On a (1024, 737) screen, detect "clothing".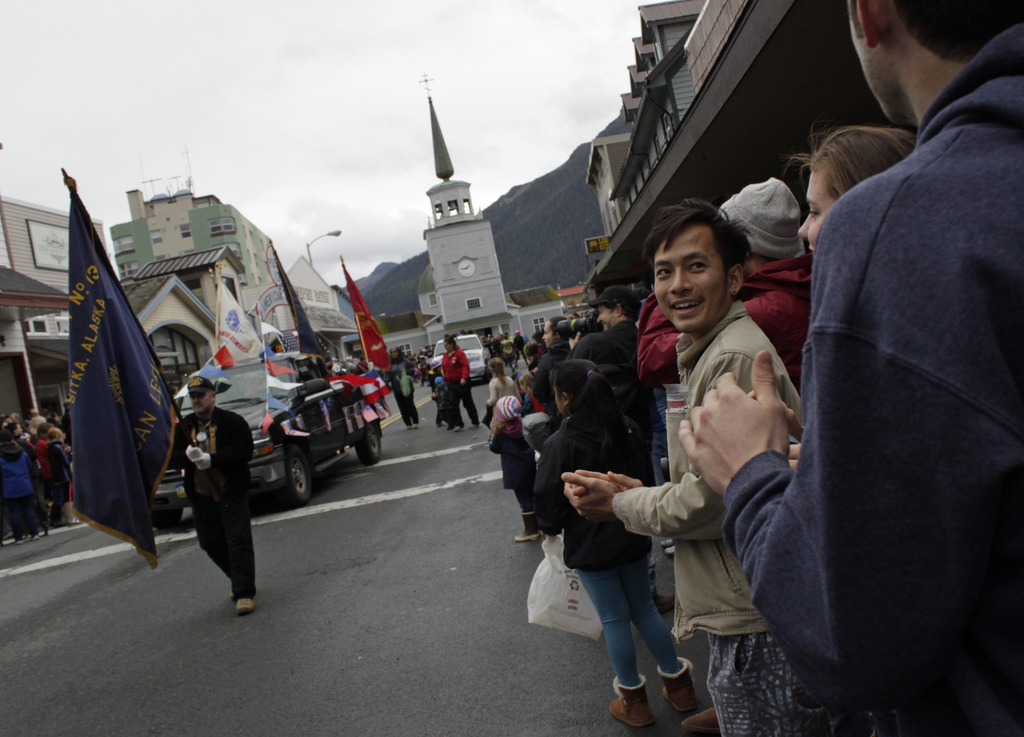
(left=179, top=401, right=264, bottom=595).
